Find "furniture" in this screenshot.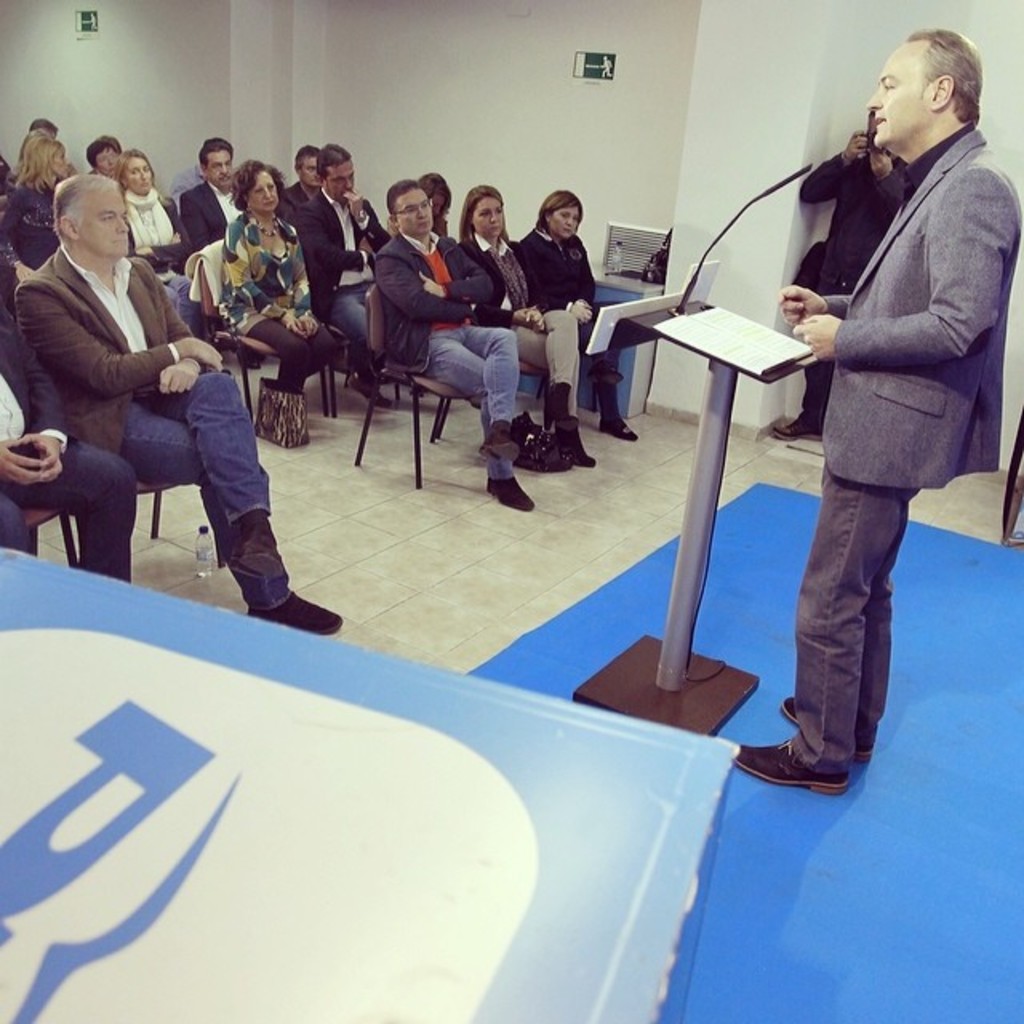
The bounding box for "furniture" is [x1=574, y1=298, x2=816, y2=733].
